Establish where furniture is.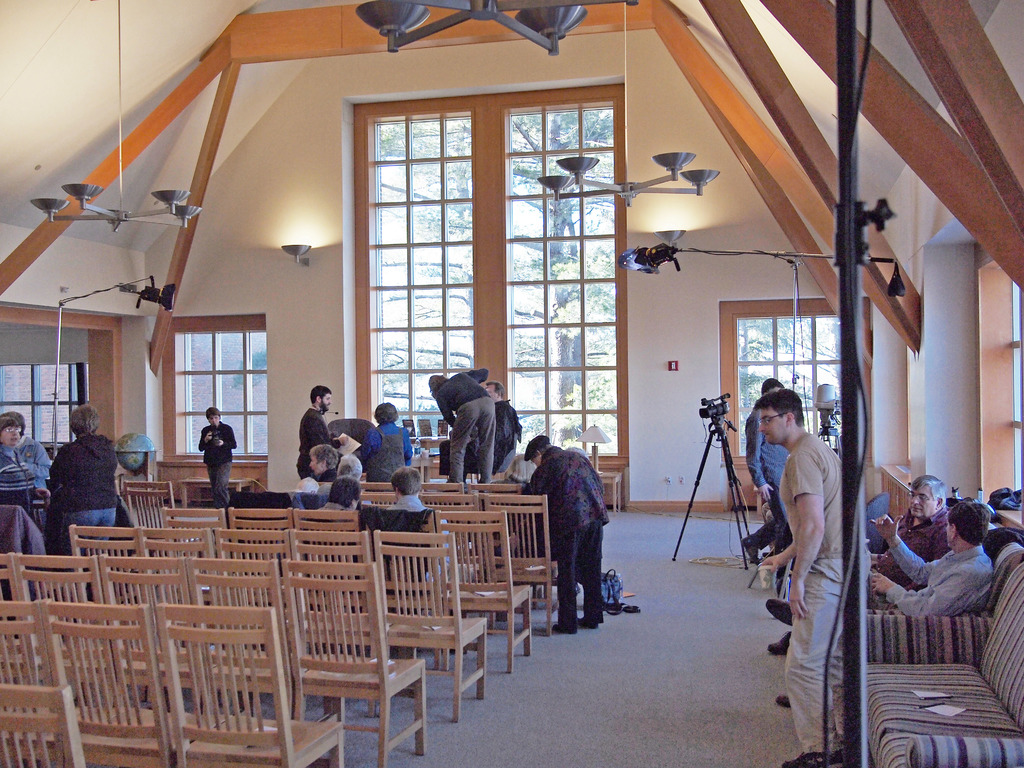
Established at Rect(860, 568, 1023, 767).
